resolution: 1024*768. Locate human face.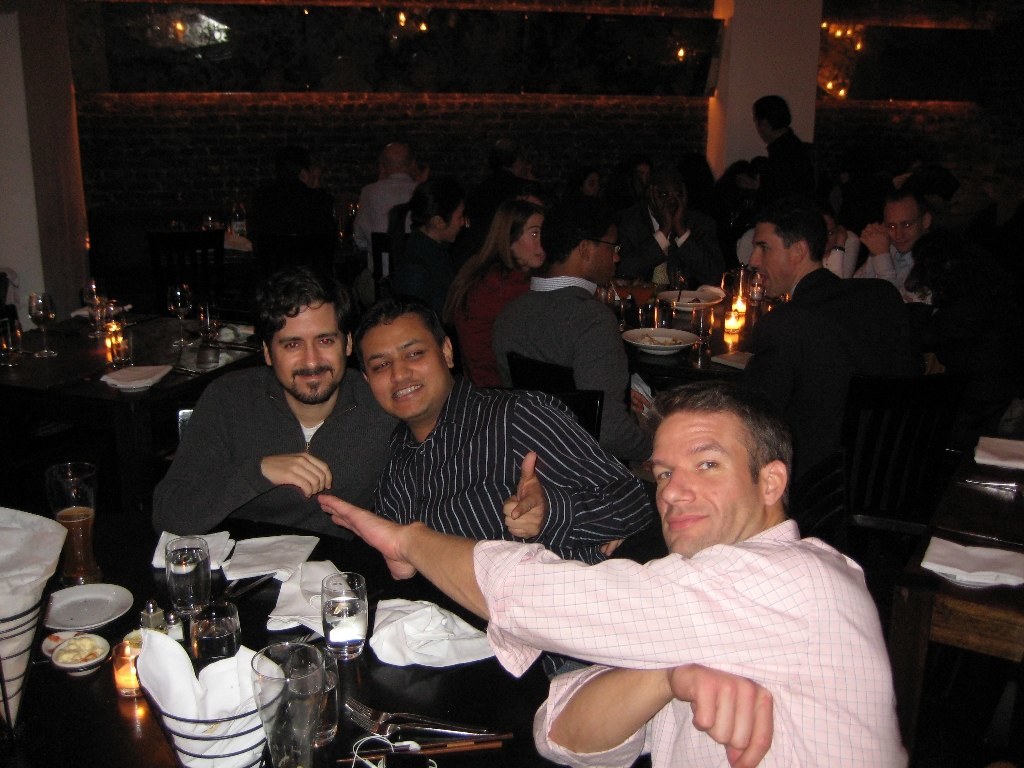
x1=884 y1=198 x2=921 y2=247.
